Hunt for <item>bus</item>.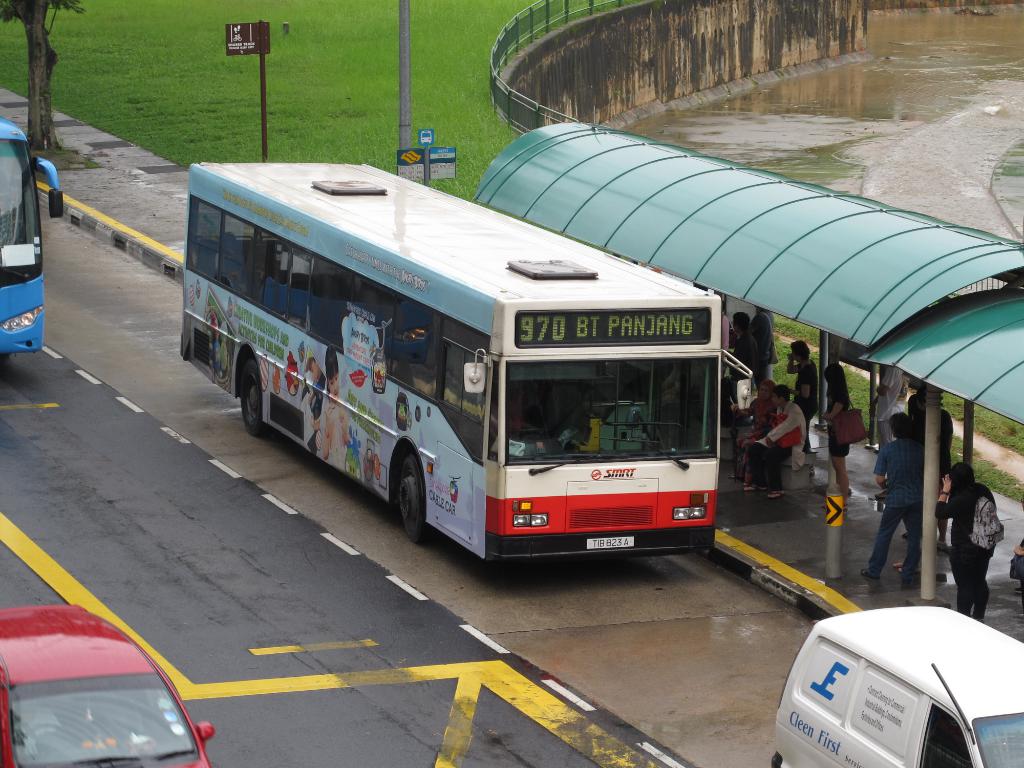
Hunted down at l=177, t=156, r=763, b=556.
